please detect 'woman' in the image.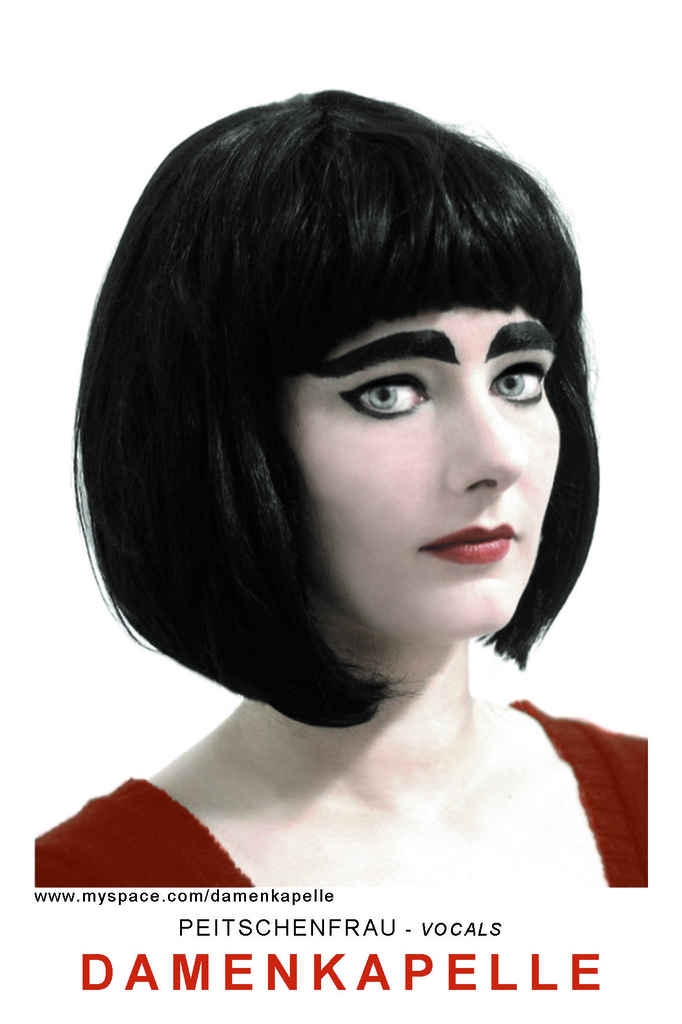
(39, 115, 670, 935).
